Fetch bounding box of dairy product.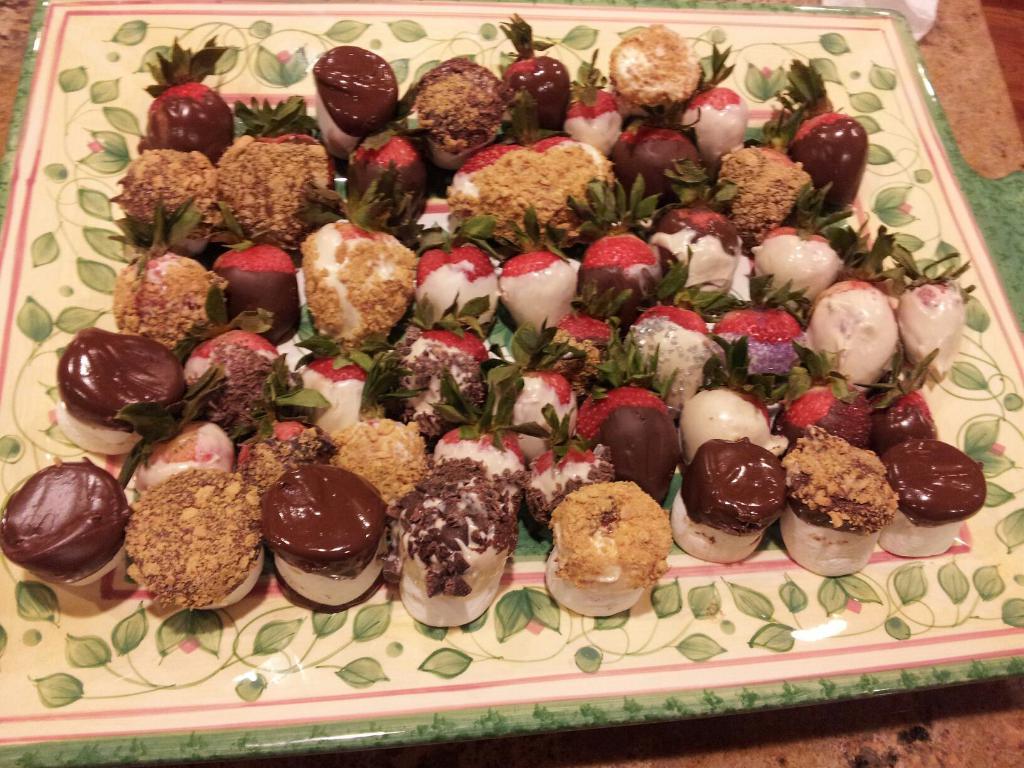
Bbox: [left=49, top=331, right=178, bottom=449].
